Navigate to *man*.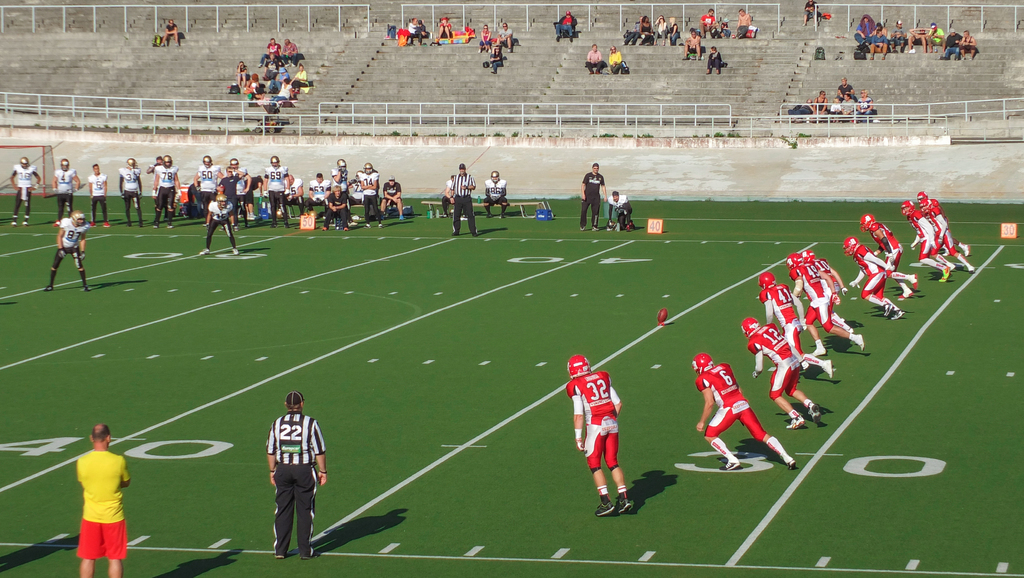
Navigation target: (x1=691, y1=352, x2=796, y2=472).
